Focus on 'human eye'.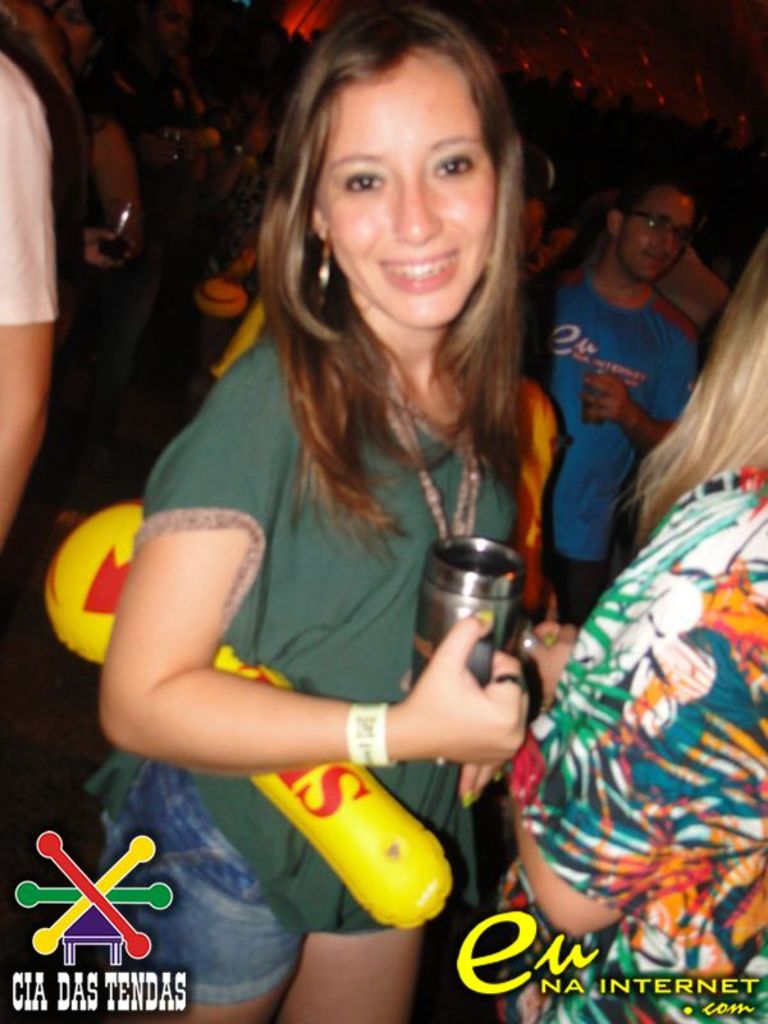
Focused at 329 160 389 201.
